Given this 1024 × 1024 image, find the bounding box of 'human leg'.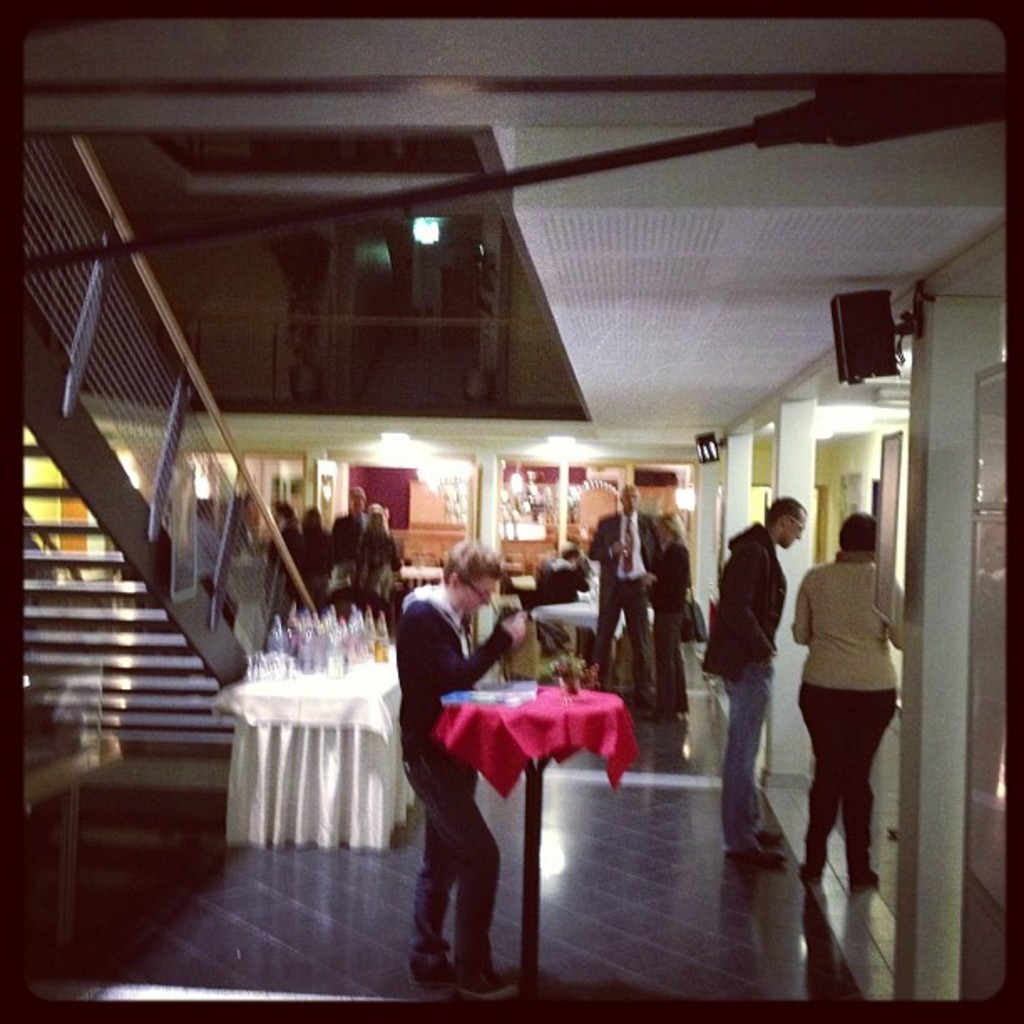
rect(726, 659, 780, 855).
